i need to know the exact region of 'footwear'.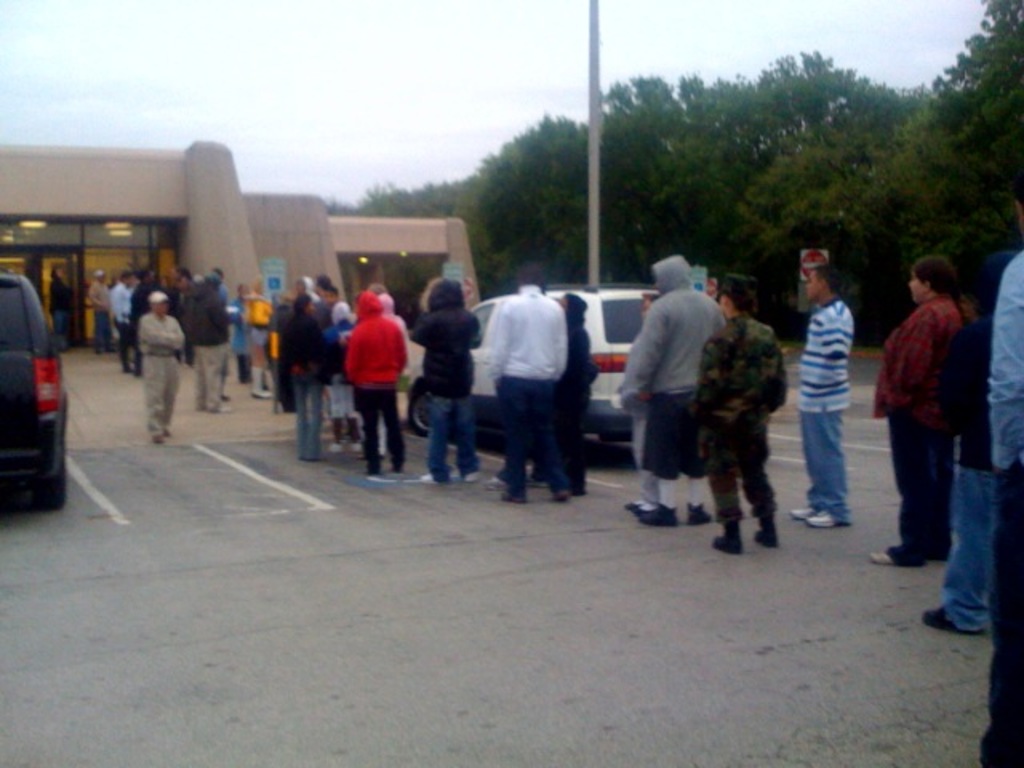
Region: BBox(152, 427, 173, 442).
